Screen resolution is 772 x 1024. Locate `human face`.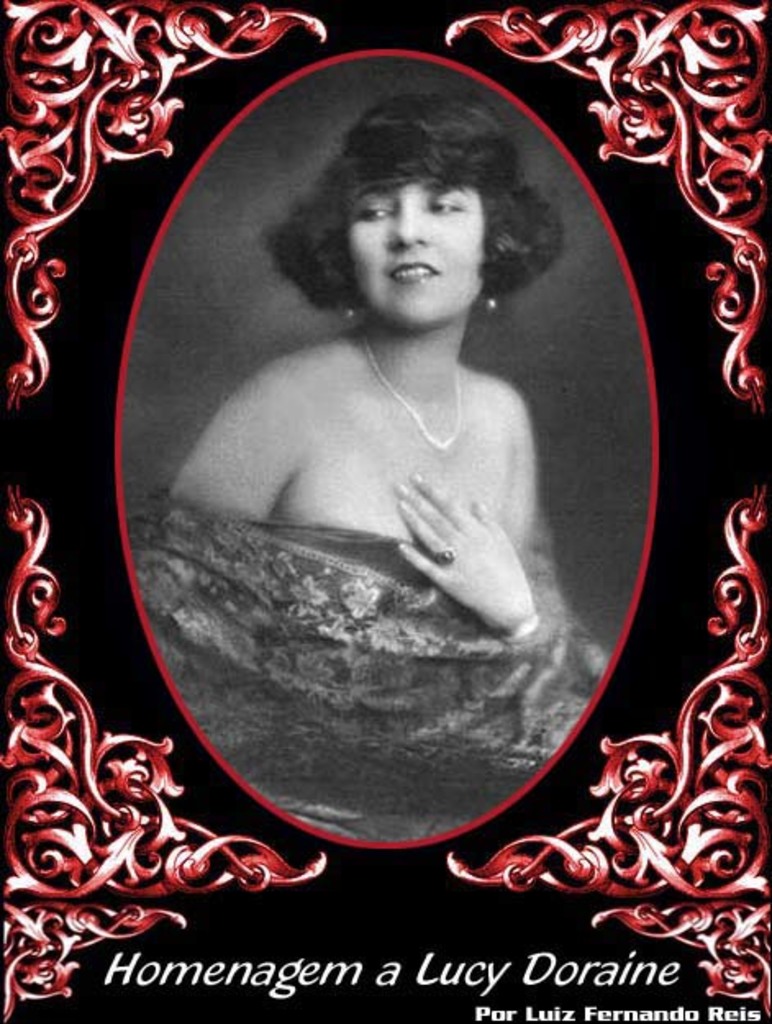
left=351, top=180, right=482, bottom=334.
